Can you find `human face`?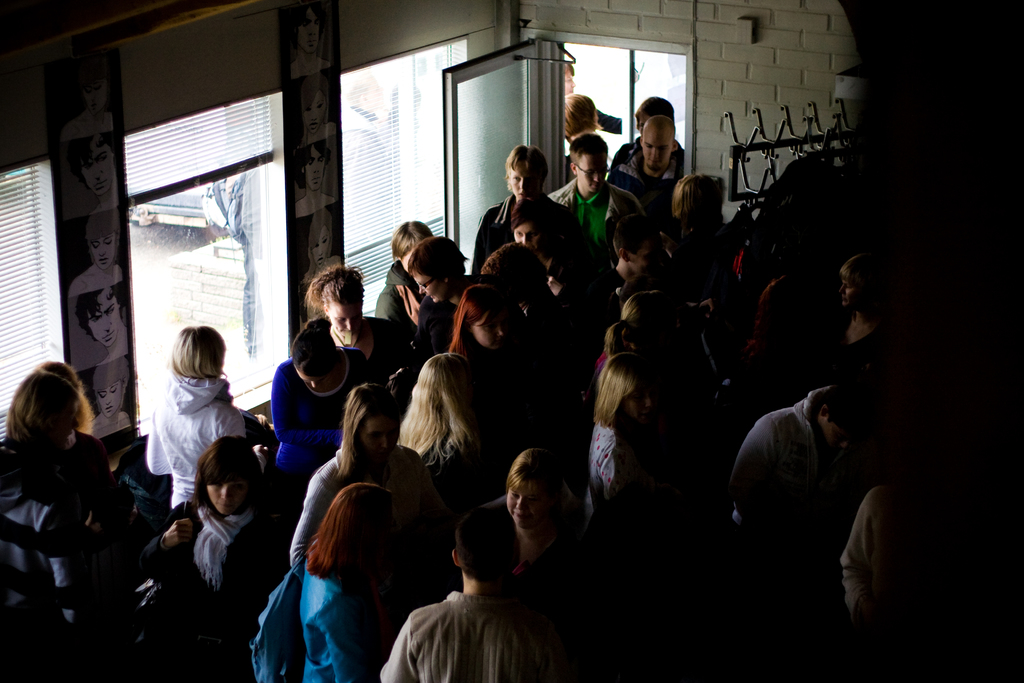
Yes, bounding box: (510,165,538,202).
